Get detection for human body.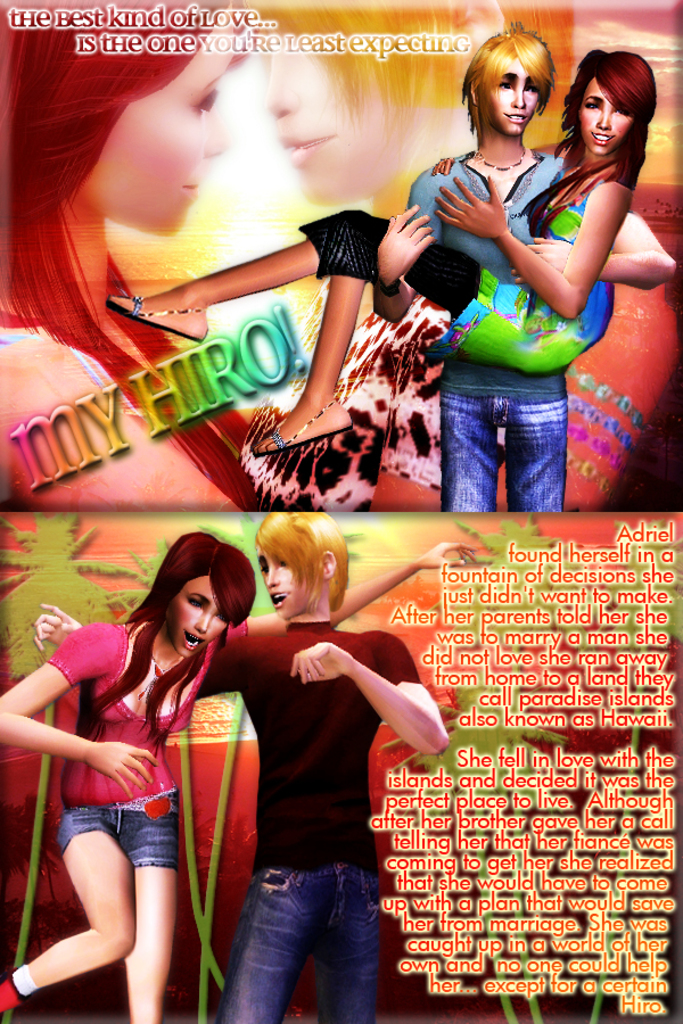
Detection: {"left": 27, "top": 597, "right": 449, "bottom": 1023}.
